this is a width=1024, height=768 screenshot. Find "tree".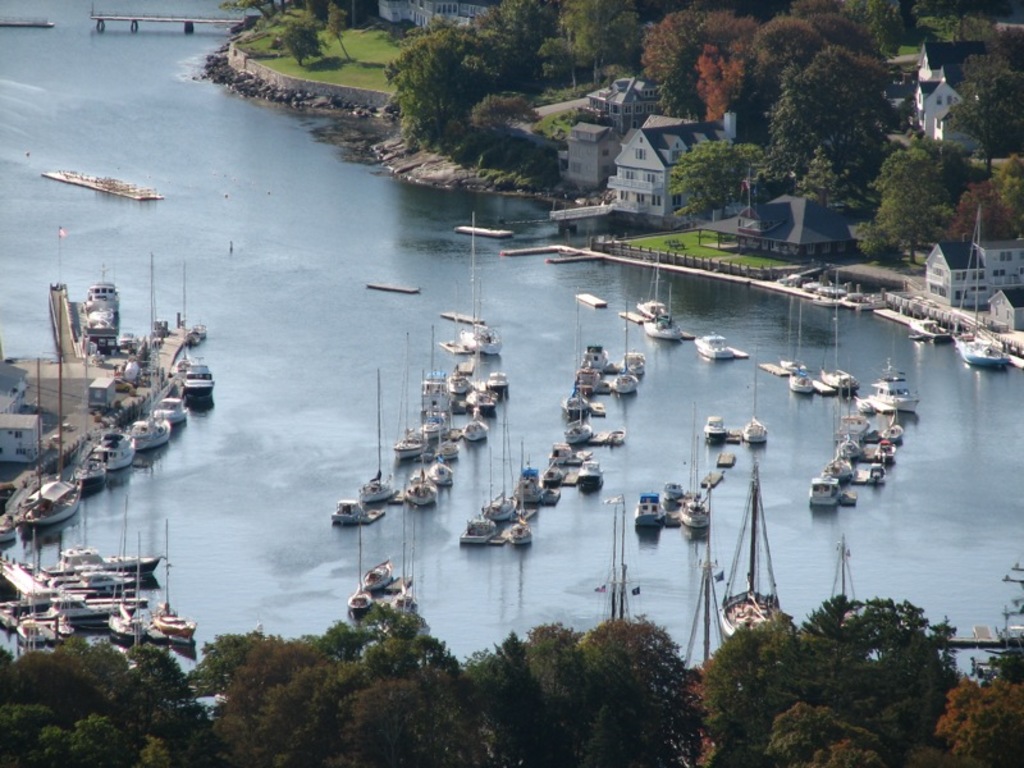
Bounding box: box(690, 6, 806, 125).
